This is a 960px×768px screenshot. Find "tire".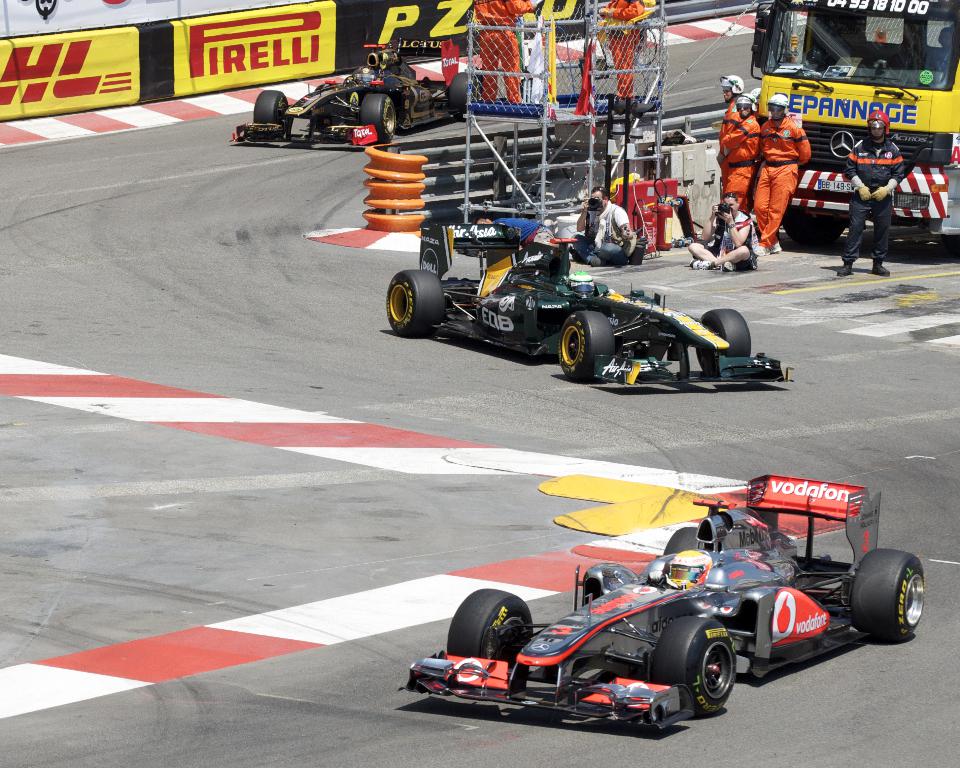
Bounding box: <region>254, 89, 287, 125</region>.
